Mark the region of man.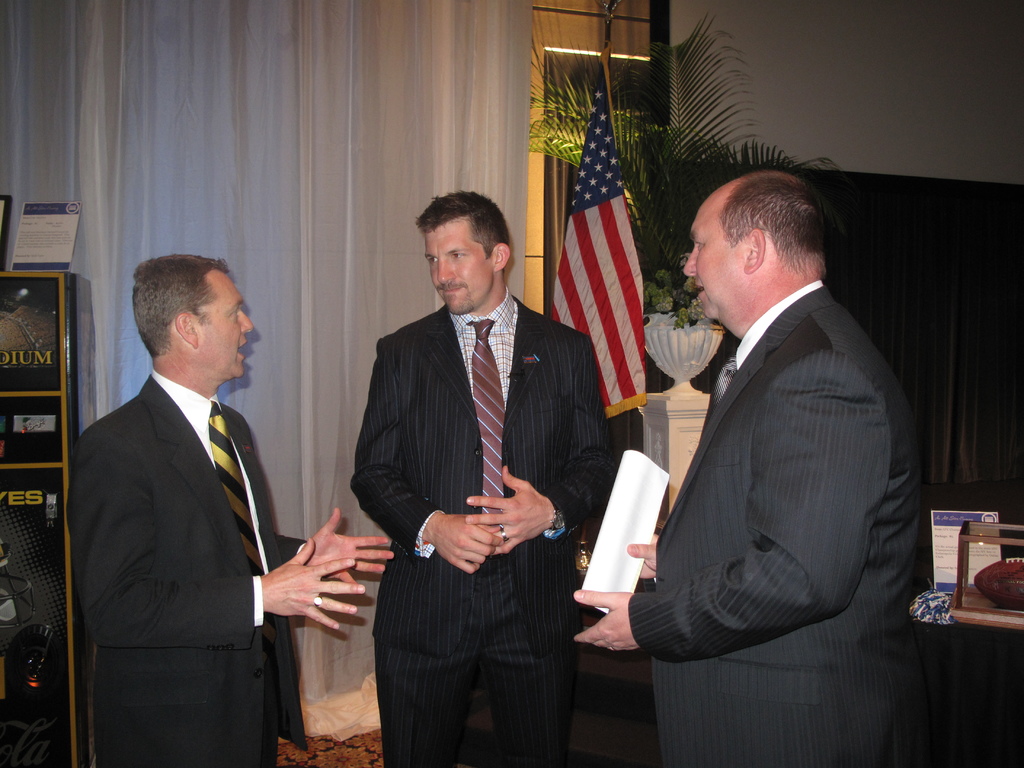
Region: 627,145,941,716.
